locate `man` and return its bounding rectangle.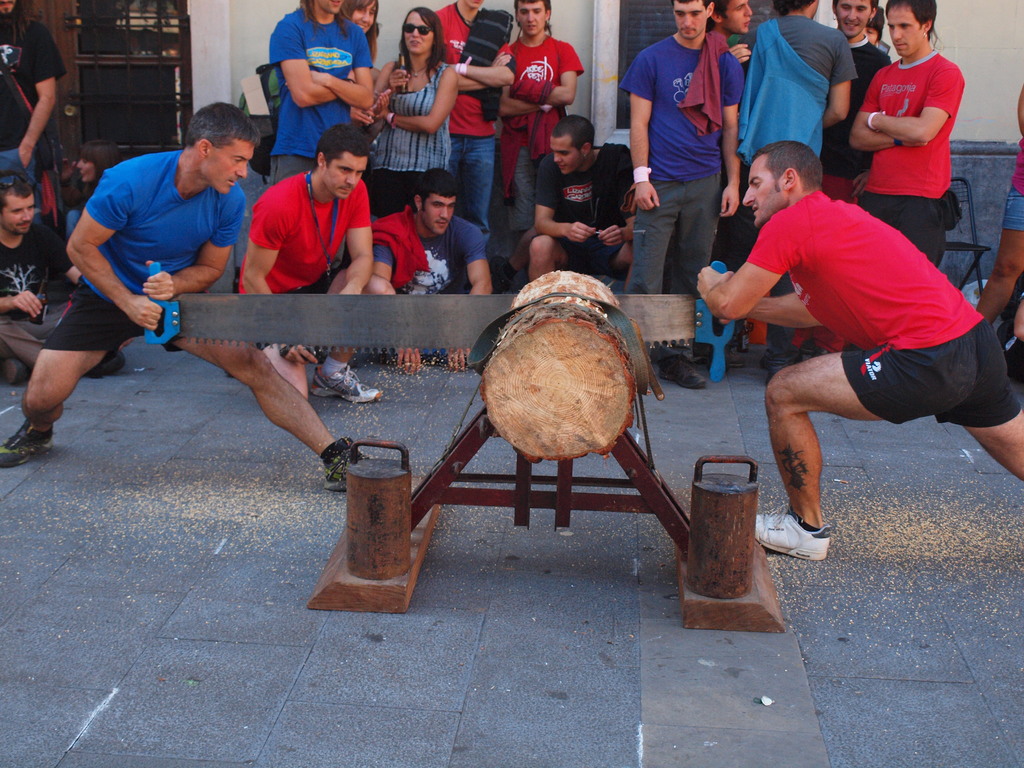
{"x1": 846, "y1": 0, "x2": 966, "y2": 268}.
